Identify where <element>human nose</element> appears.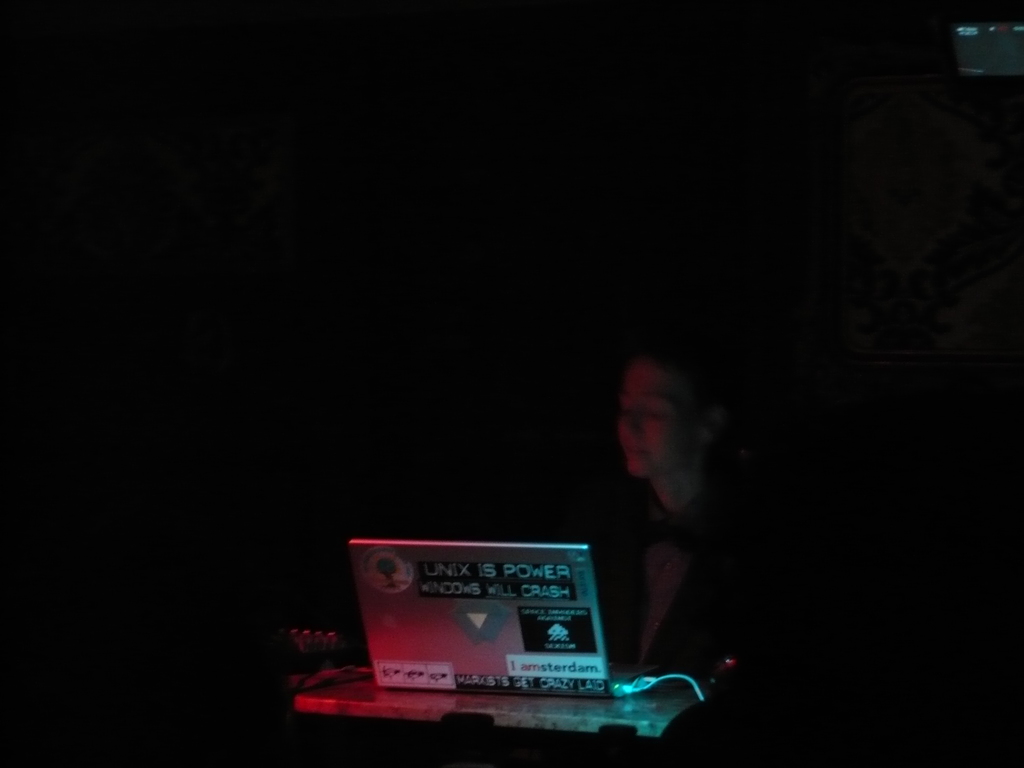
Appears at region(627, 410, 641, 431).
